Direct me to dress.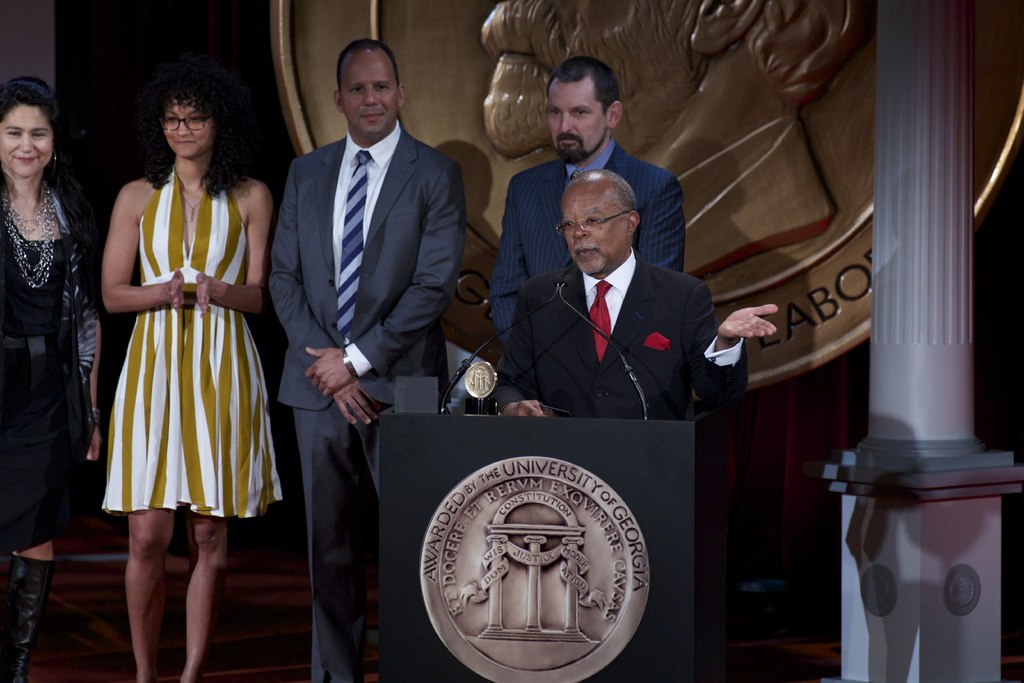
Direction: <box>0,216,77,555</box>.
